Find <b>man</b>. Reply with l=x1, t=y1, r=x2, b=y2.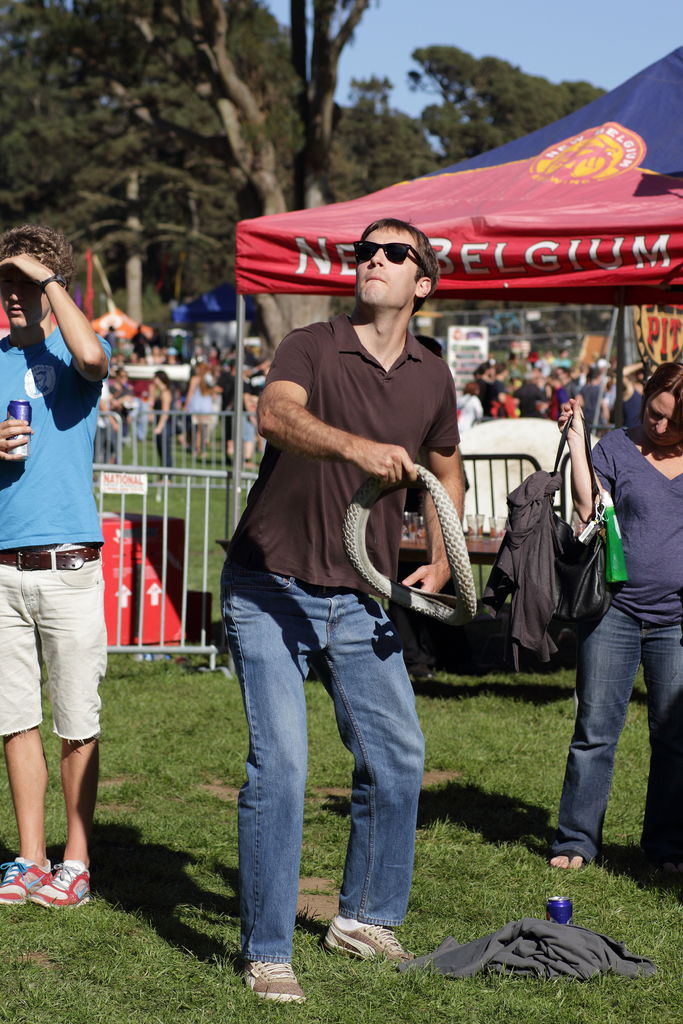
l=210, t=219, r=491, b=956.
